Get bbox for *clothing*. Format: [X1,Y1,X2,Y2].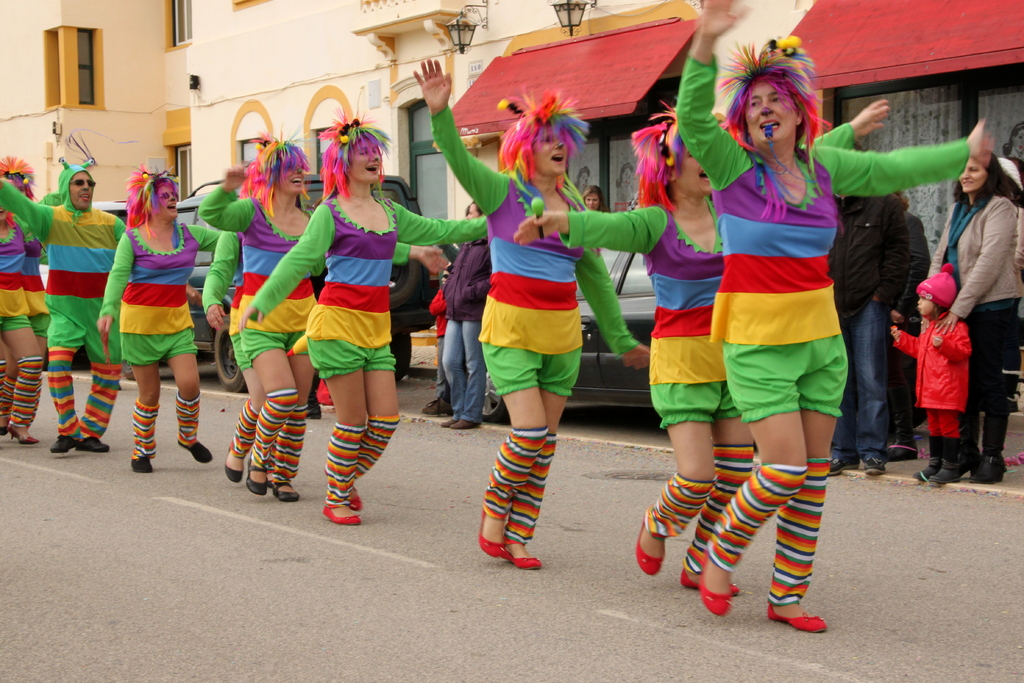
[132,398,163,463].
